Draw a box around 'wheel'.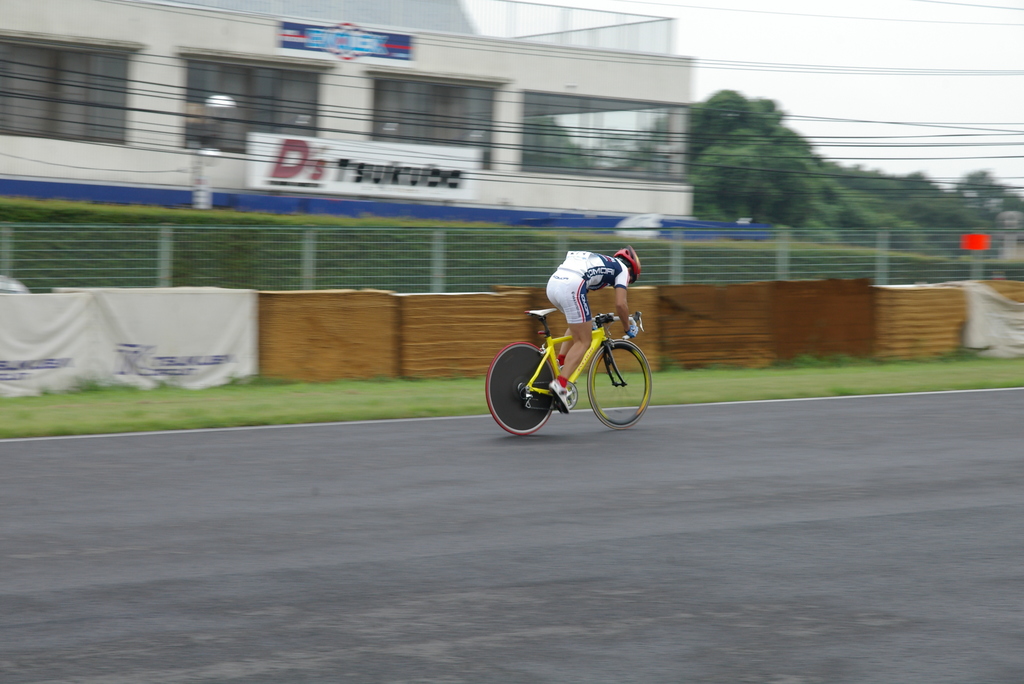
(492,337,558,434).
